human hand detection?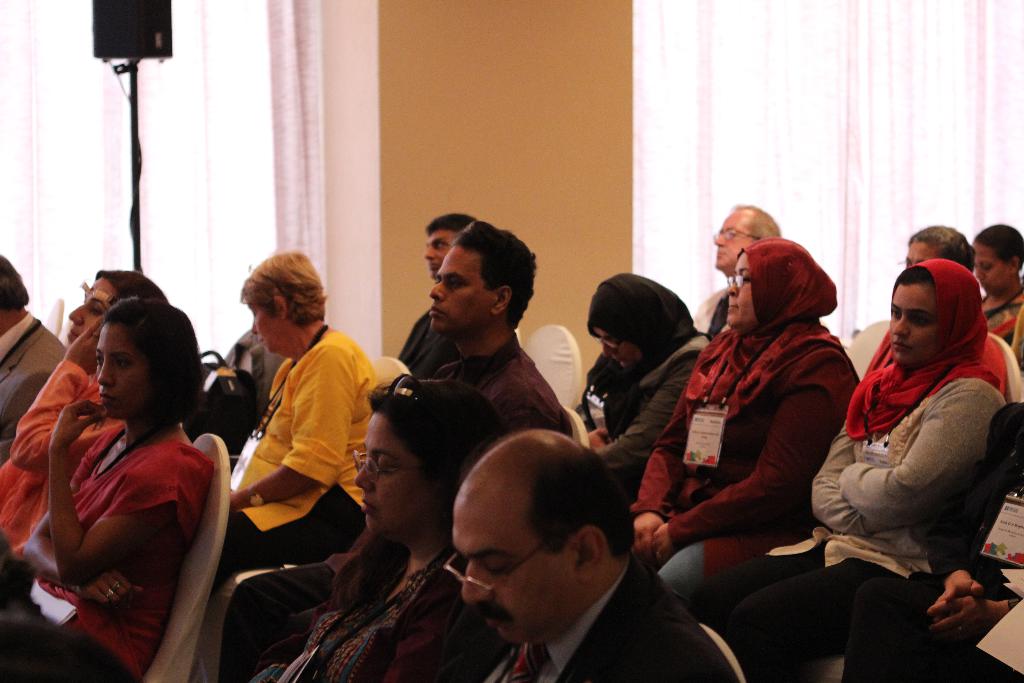
<box>633,512,666,557</box>
